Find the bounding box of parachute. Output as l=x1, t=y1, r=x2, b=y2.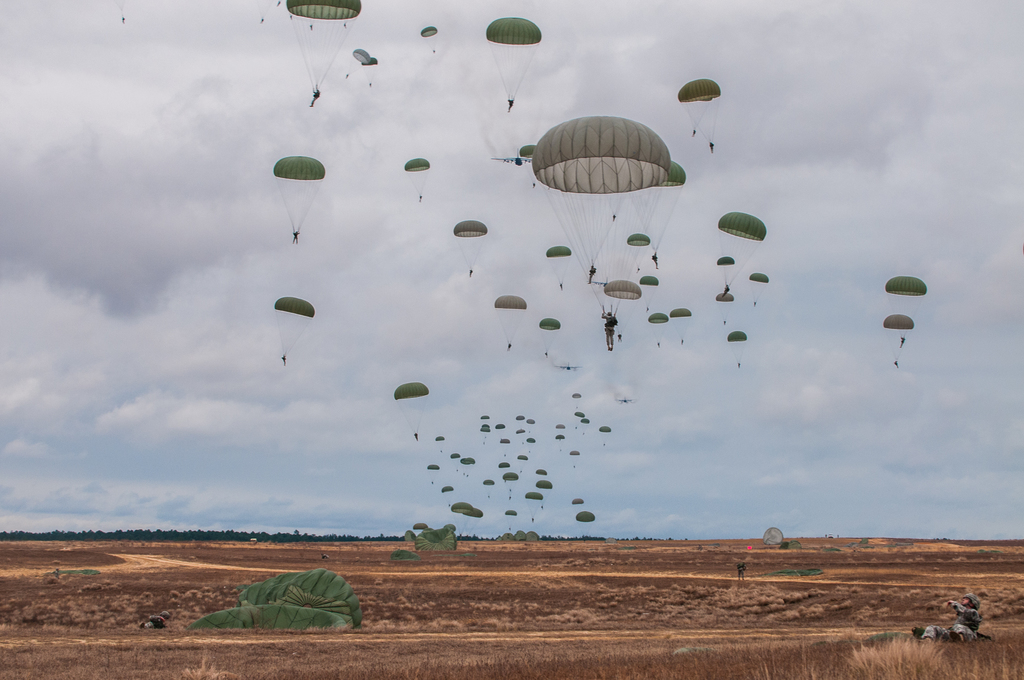
l=716, t=211, r=767, b=290.
